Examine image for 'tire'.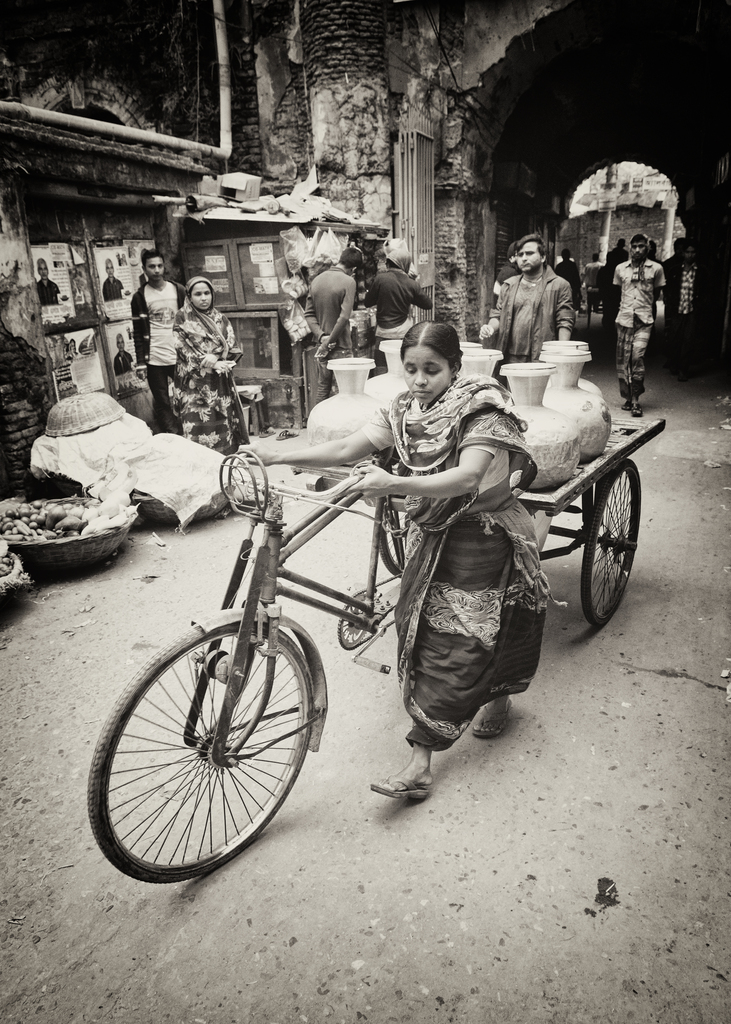
Examination result: 377:499:410:576.
